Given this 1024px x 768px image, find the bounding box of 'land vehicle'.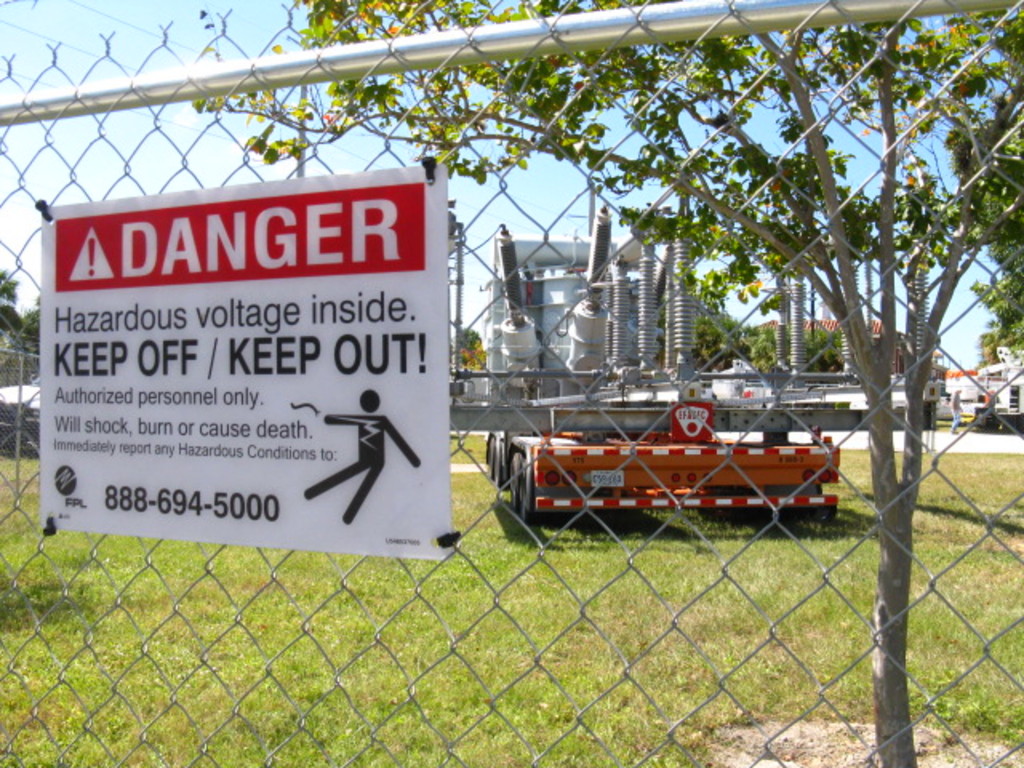
533 406 856 546.
